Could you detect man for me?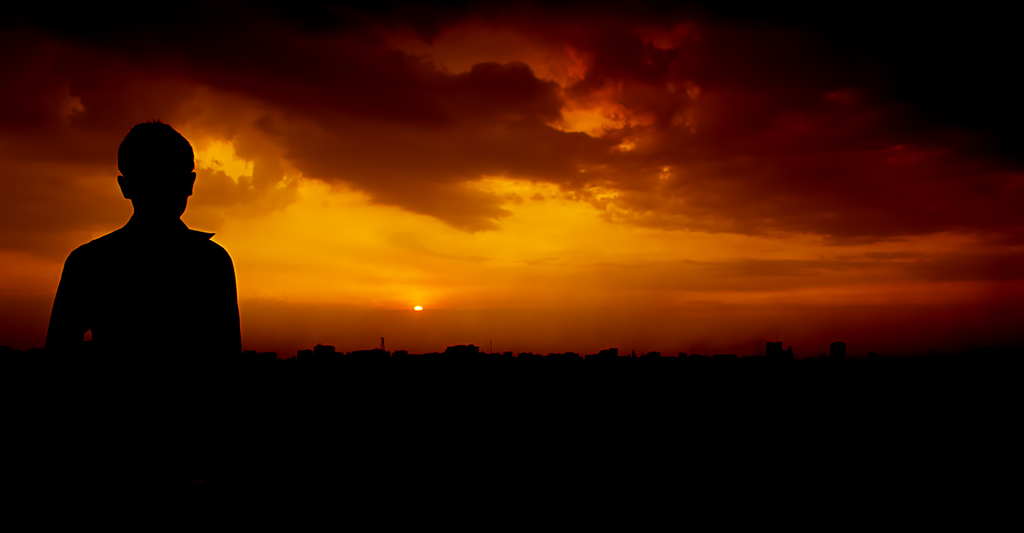
Detection result: pyautogui.locateOnScreen(41, 116, 246, 358).
